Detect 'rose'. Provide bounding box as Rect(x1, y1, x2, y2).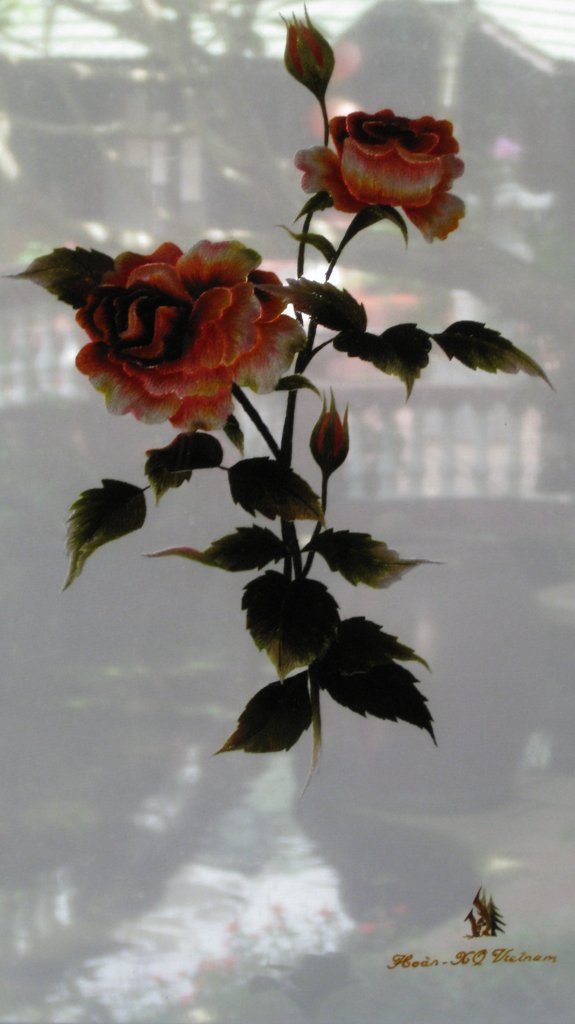
Rect(296, 106, 468, 244).
